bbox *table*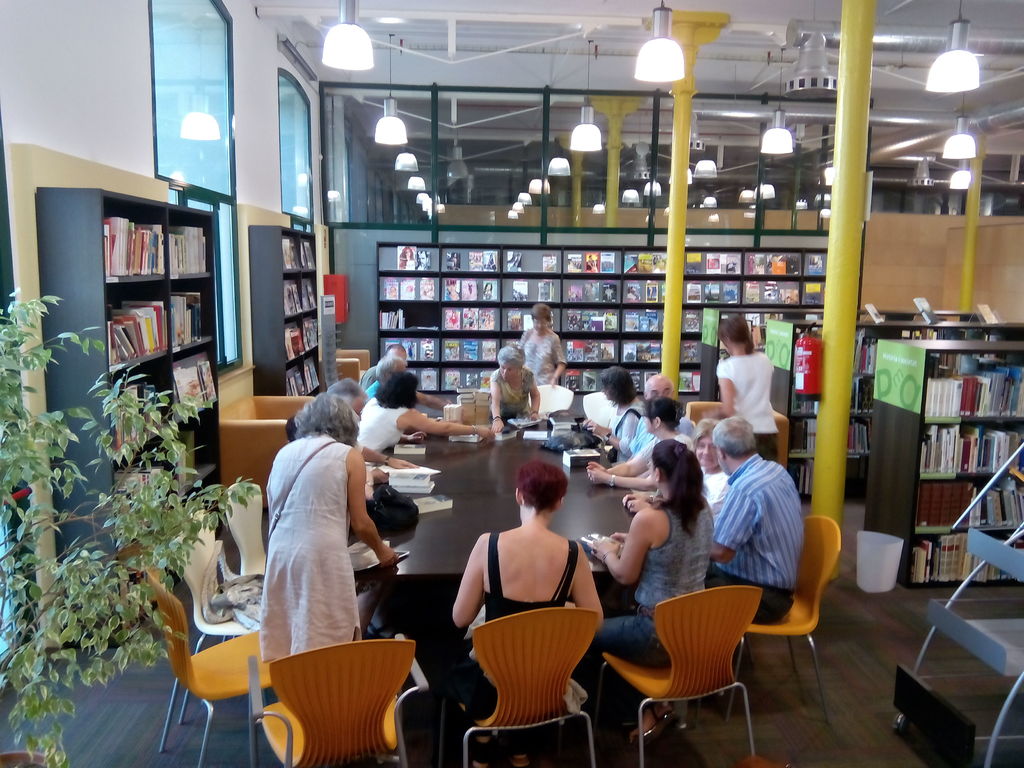
bbox=[365, 417, 646, 591]
